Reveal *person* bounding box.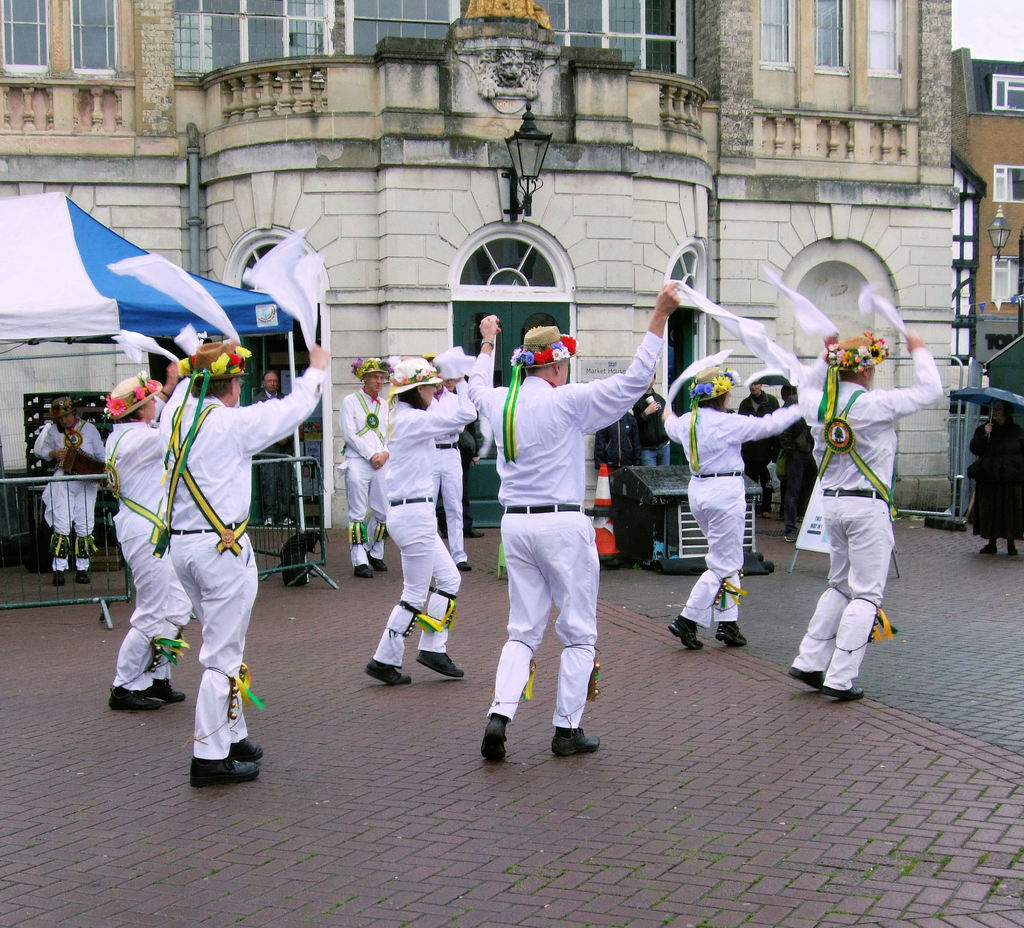
Revealed: crop(970, 396, 1023, 556).
